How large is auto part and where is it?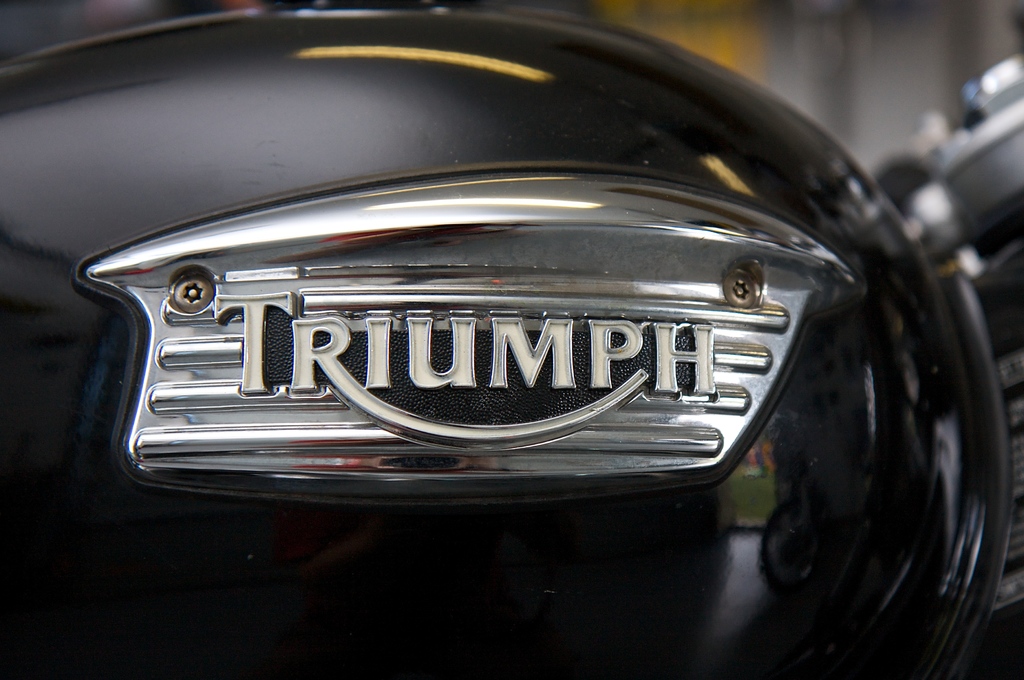
Bounding box: (left=1, top=0, right=1023, bottom=679).
